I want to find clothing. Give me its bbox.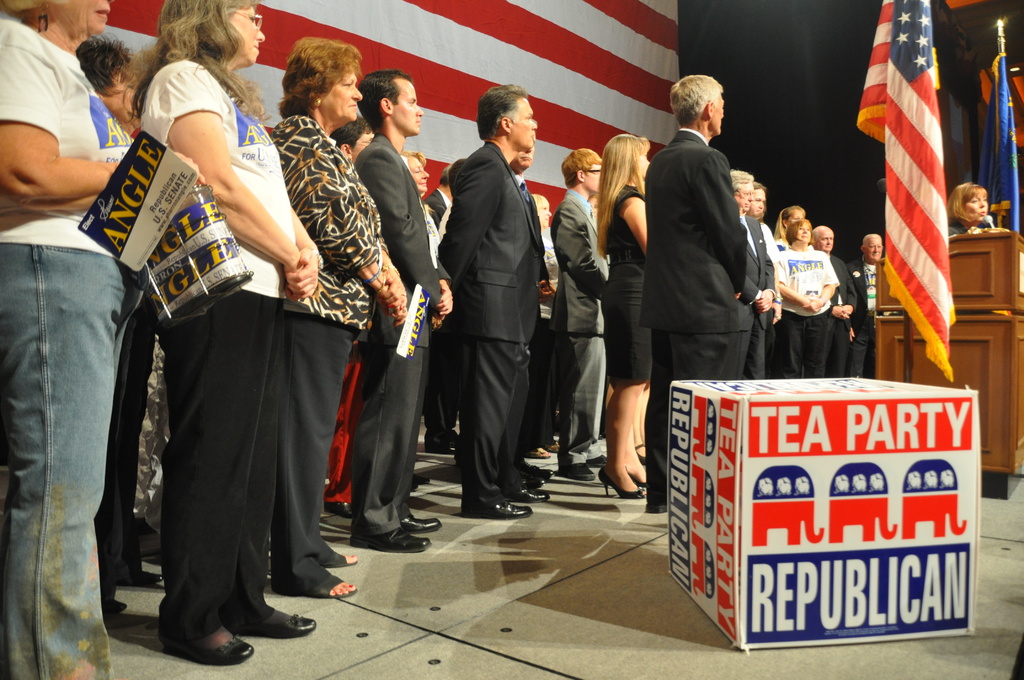
<bbox>98, 77, 342, 592</bbox>.
